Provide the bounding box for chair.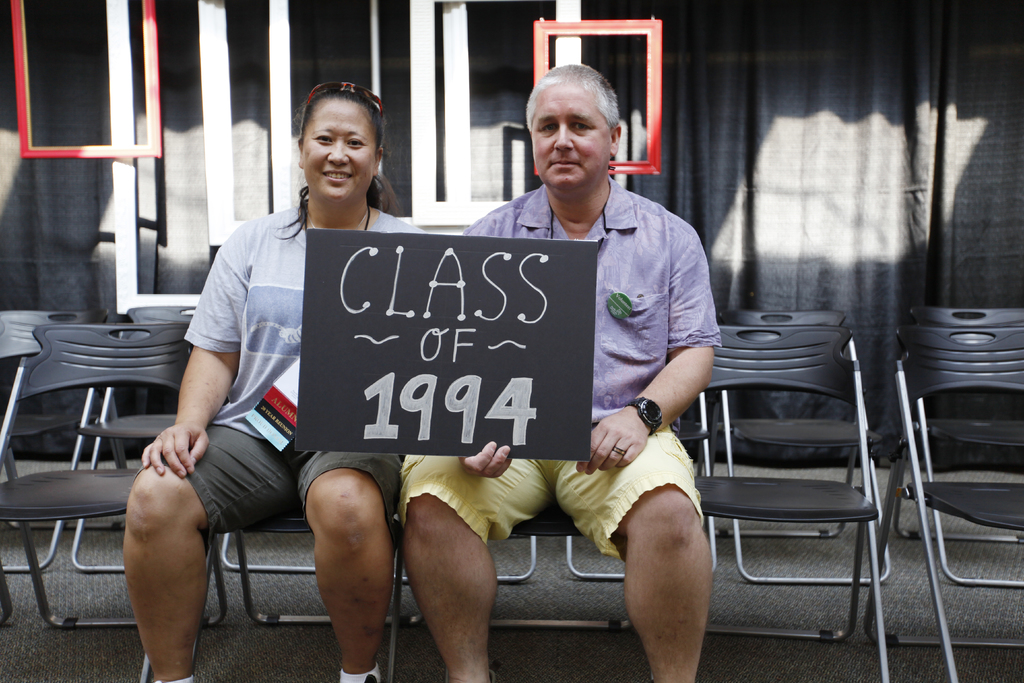
886, 306, 1023, 542.
